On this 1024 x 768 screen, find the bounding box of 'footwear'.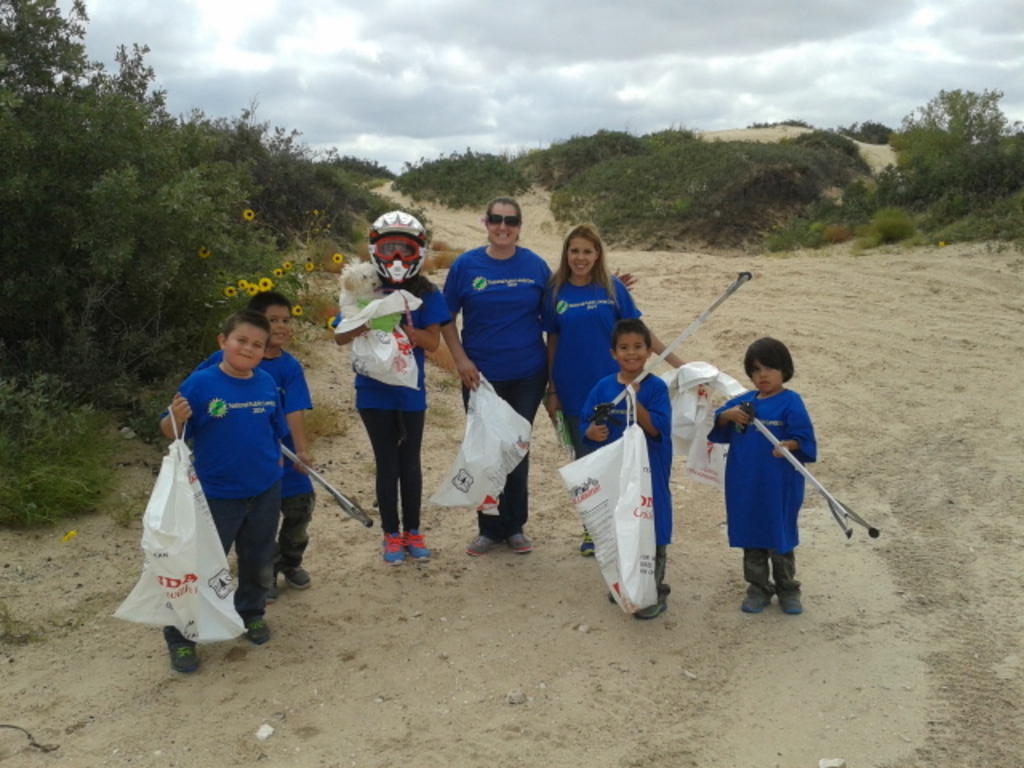
Bounding box: l=246, t=614, r=272, b=645.
